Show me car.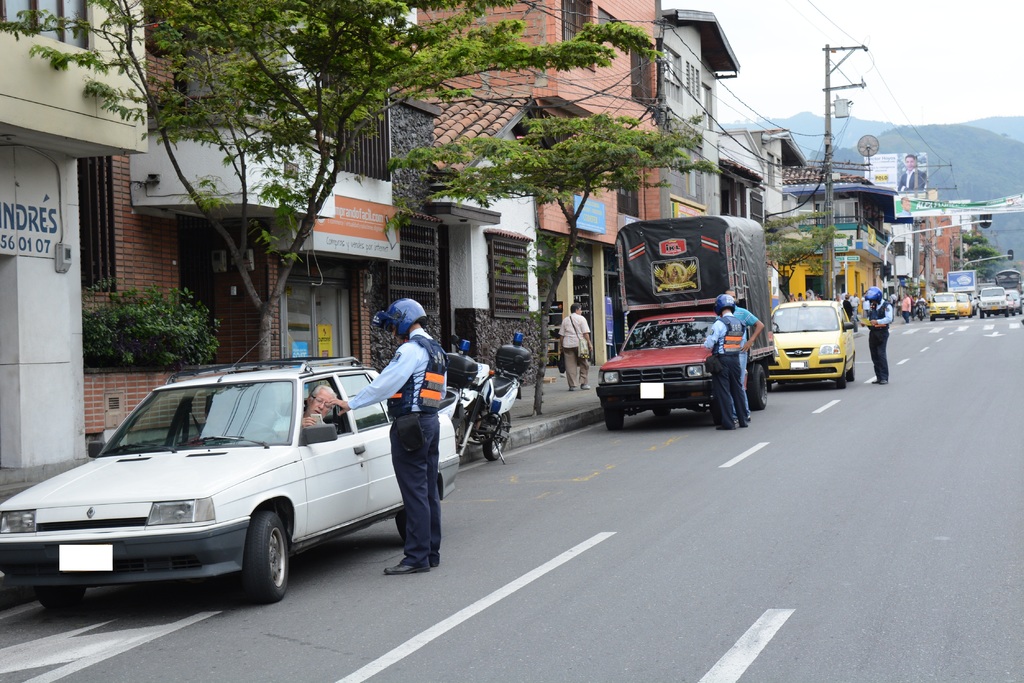
car is here: x1=0, y1=333, x2=456, y2=615.
